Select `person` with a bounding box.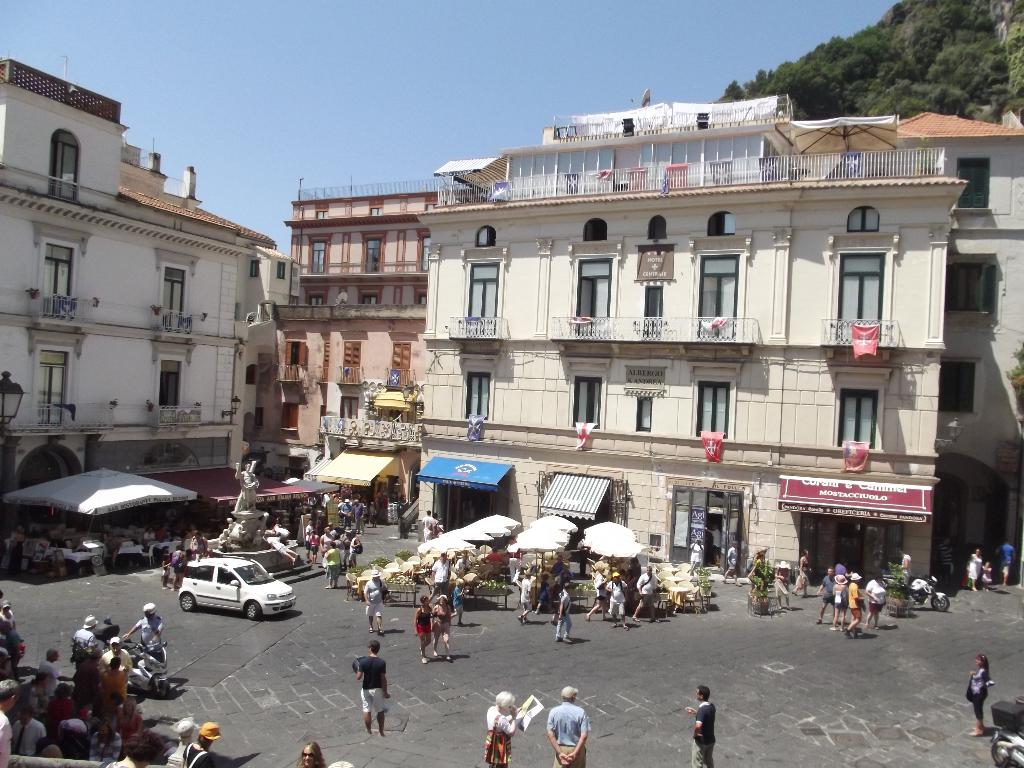
pyautogui.locateOnScreen(547, 687, 589, 767).
